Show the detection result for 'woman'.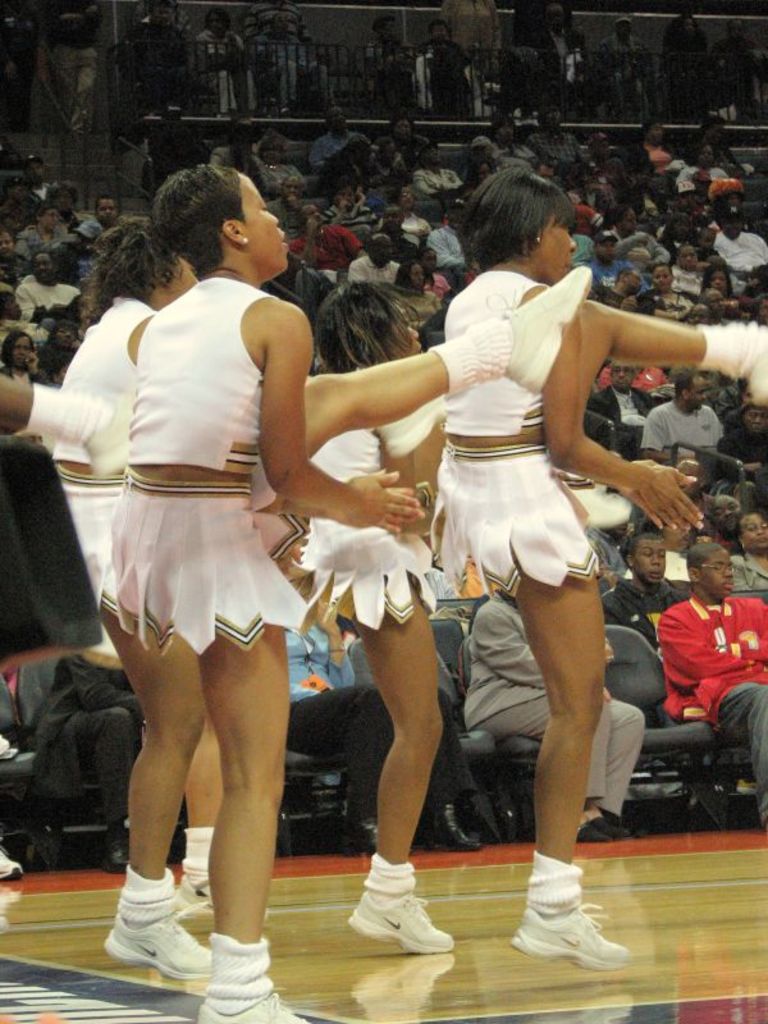
rect(393, 261, 431, 314).
